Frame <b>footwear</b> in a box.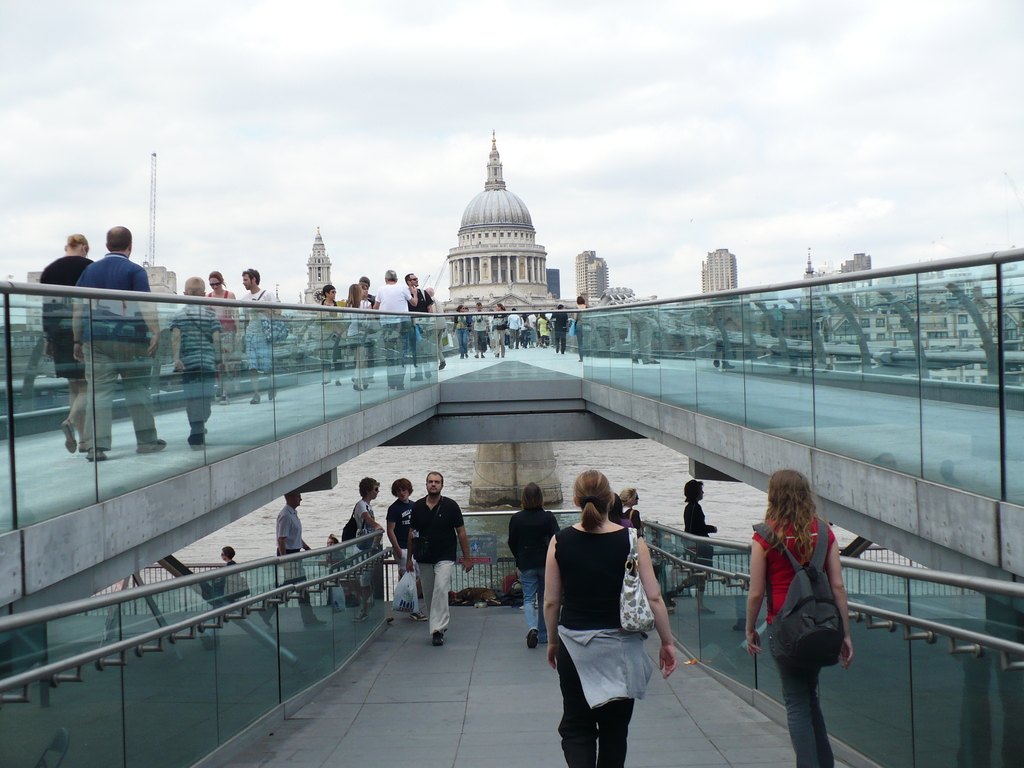
[left=732, top=616, right=751, bottom=632].
